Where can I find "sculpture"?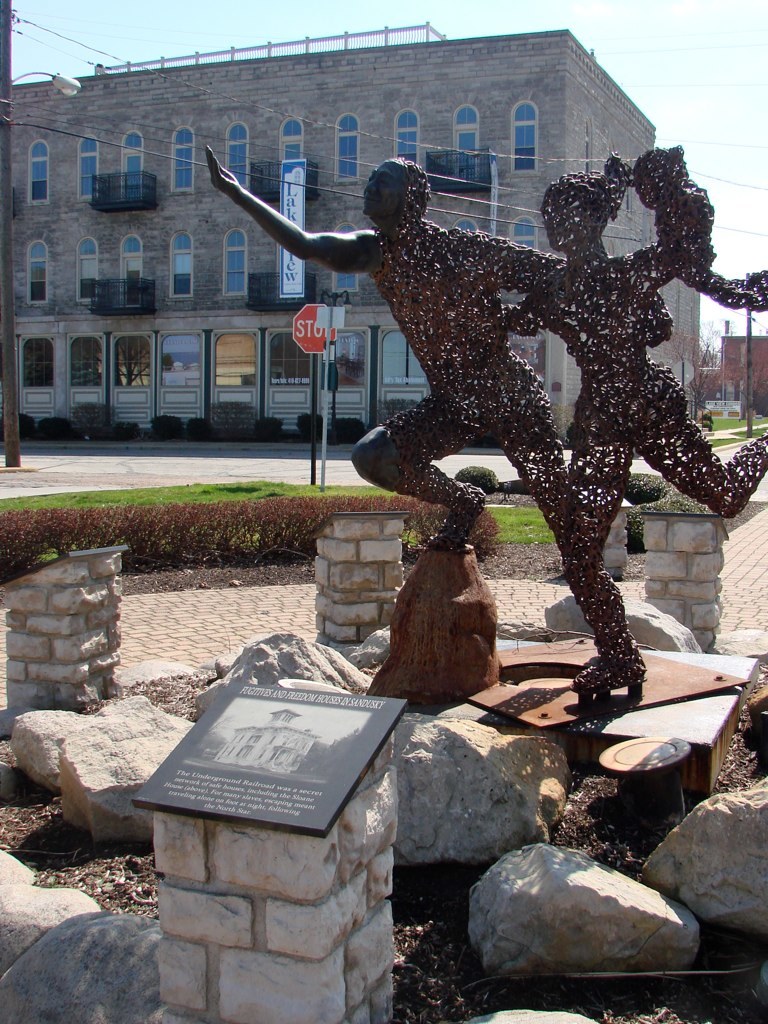
You can find it at (208, 139, 767, 710).
